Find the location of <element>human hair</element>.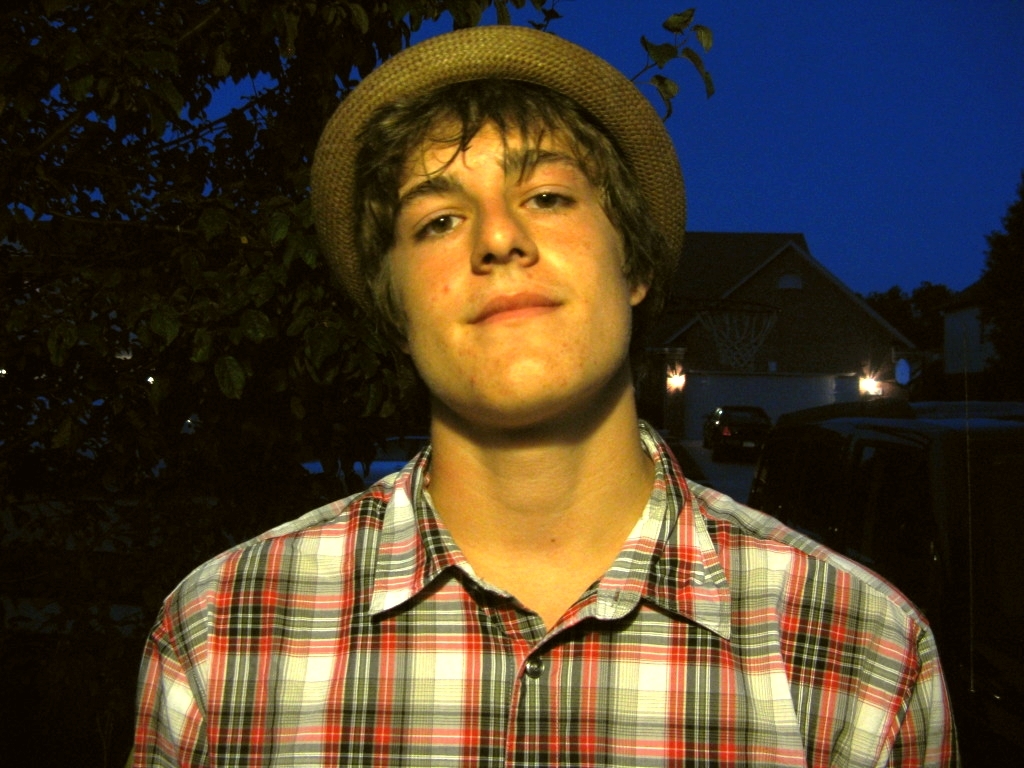
Location: (340, 76, 675, 340).
